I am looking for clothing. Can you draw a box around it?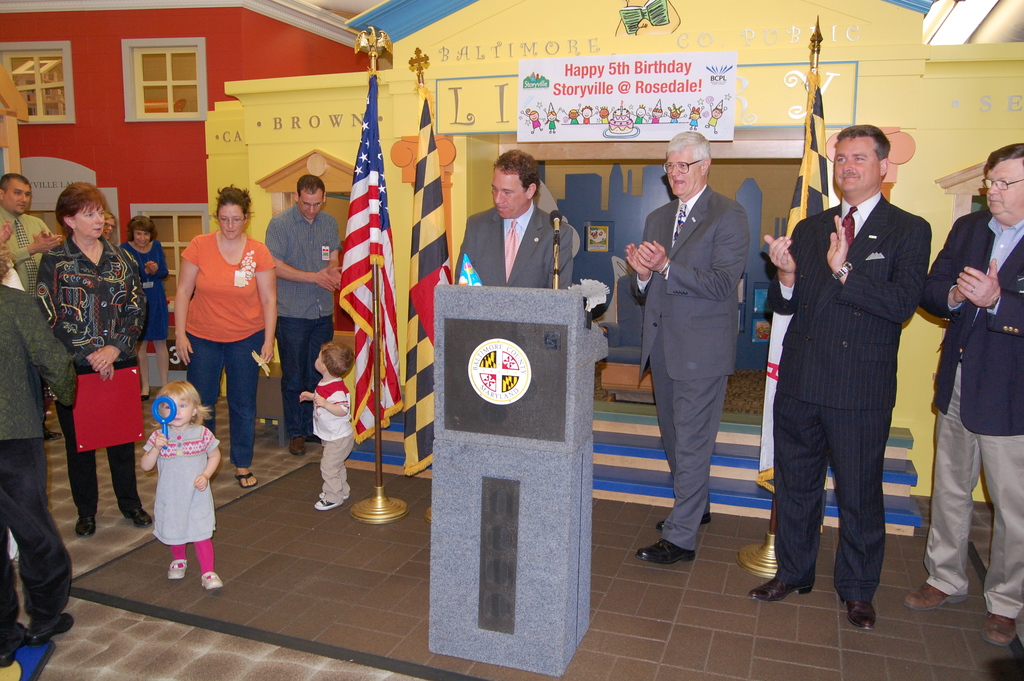
Sure, the bounding box is box=[262, 204, 342, 446].
